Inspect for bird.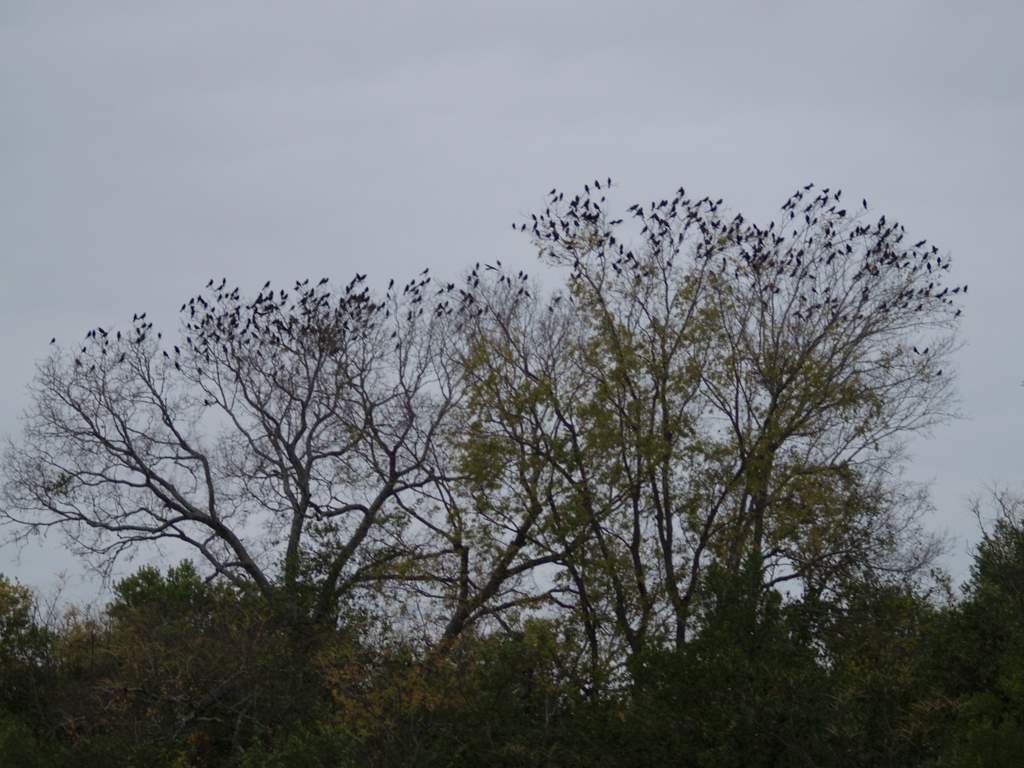
Inspection: box(47, 335, 58, 349).
